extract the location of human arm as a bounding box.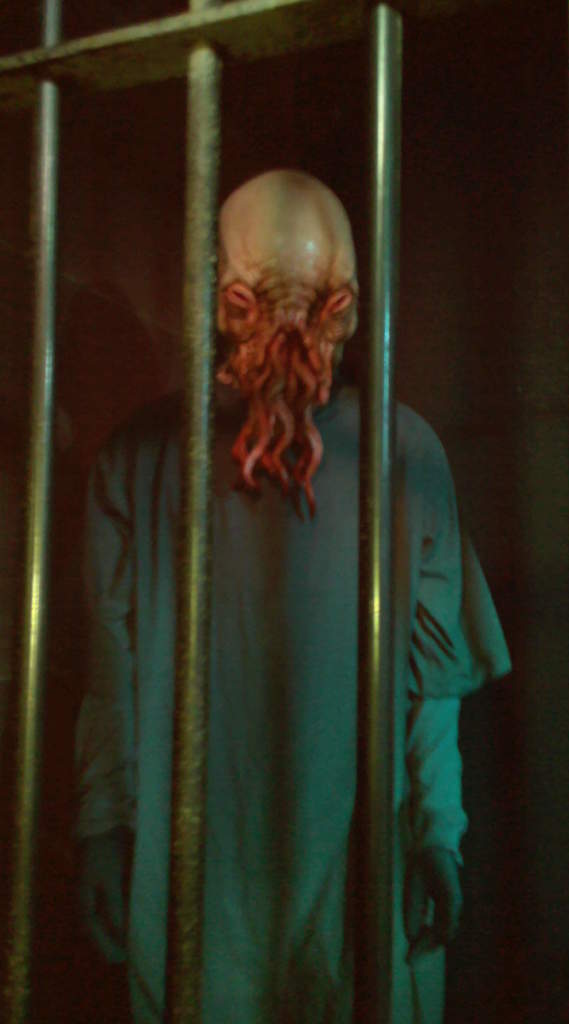
bbox=[76, 443, 137, 929].
